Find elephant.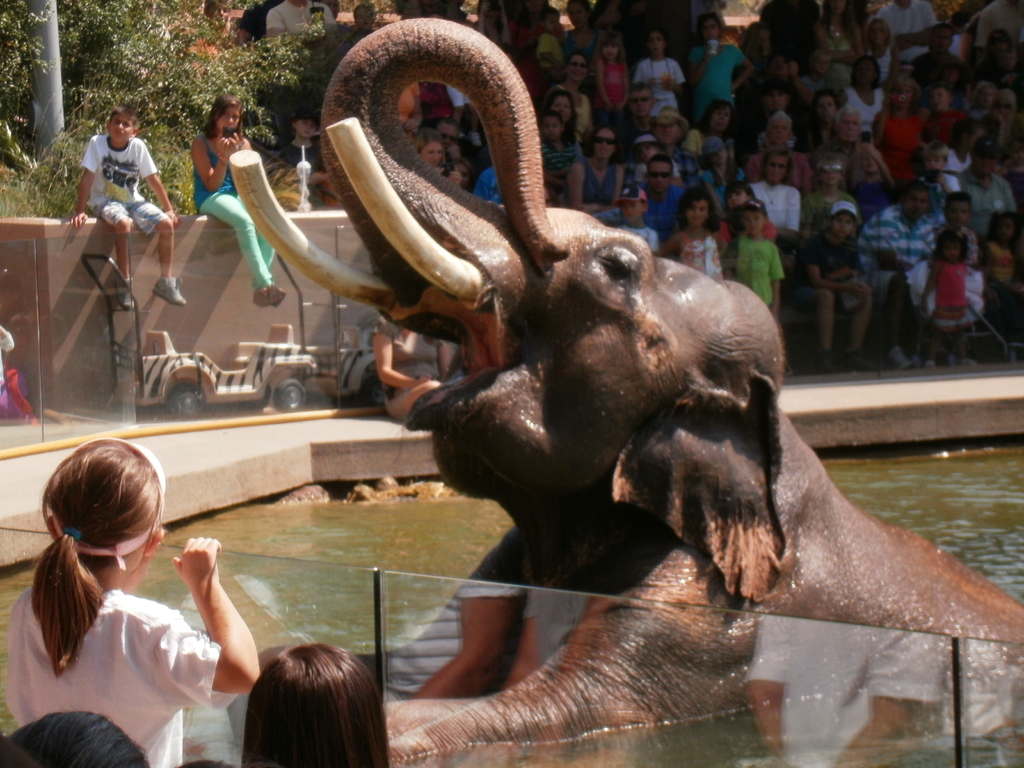
l=225, t=18, r=1023, b=765.
